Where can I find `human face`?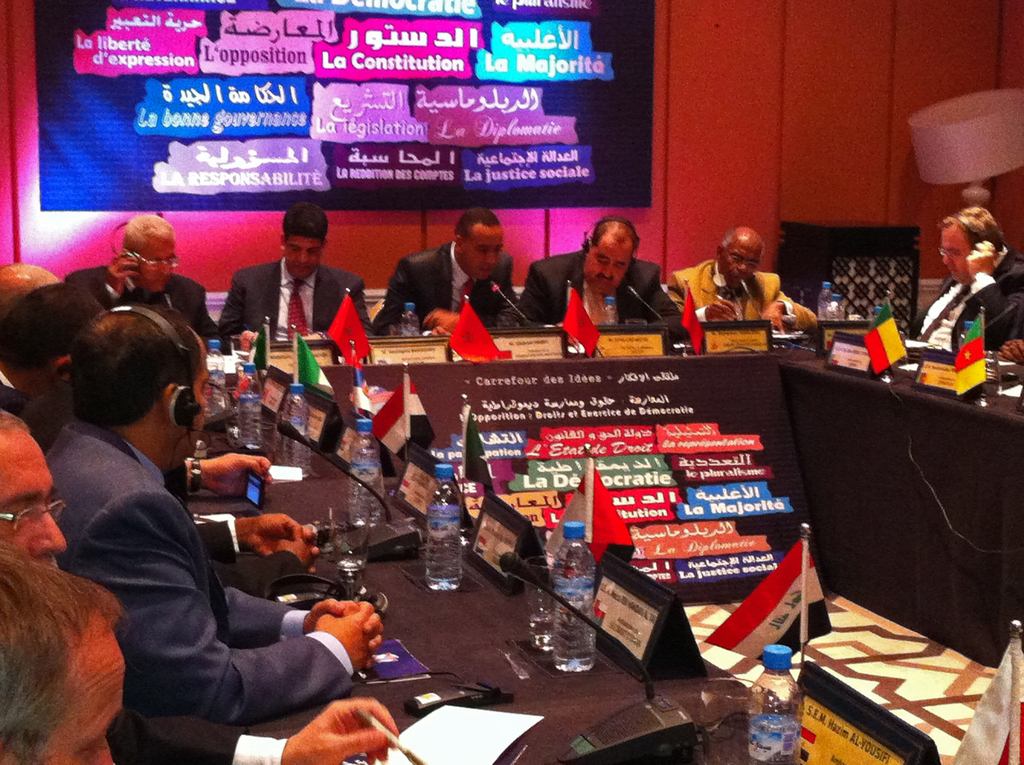
You can find it at BBox(461, 230, 502, 280).
